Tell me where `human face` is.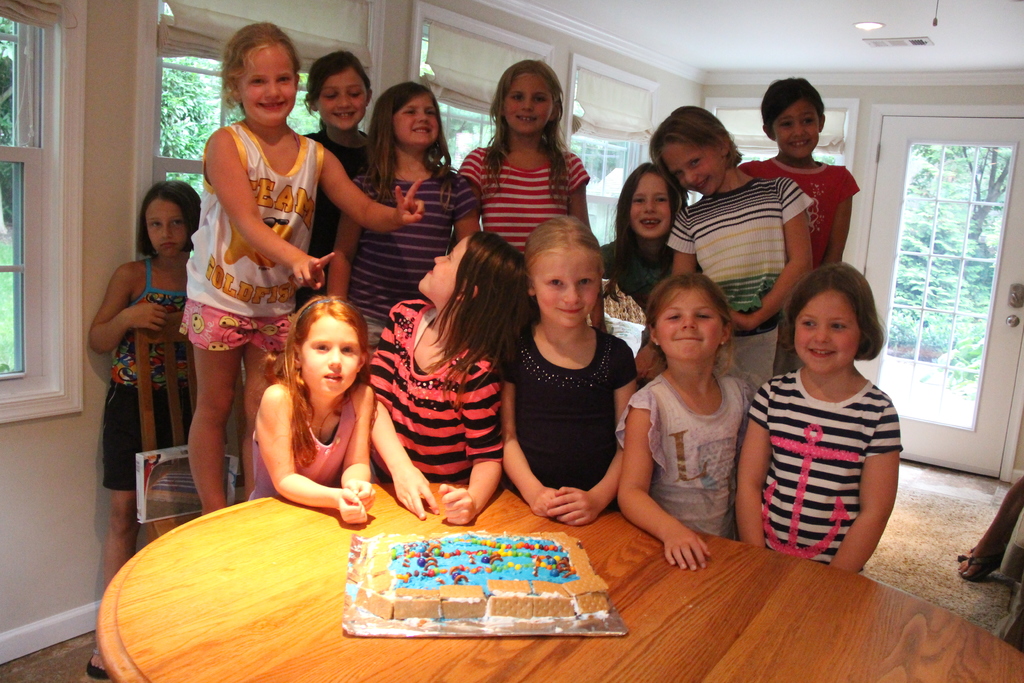
`human face` is at [392,90,440,145].
